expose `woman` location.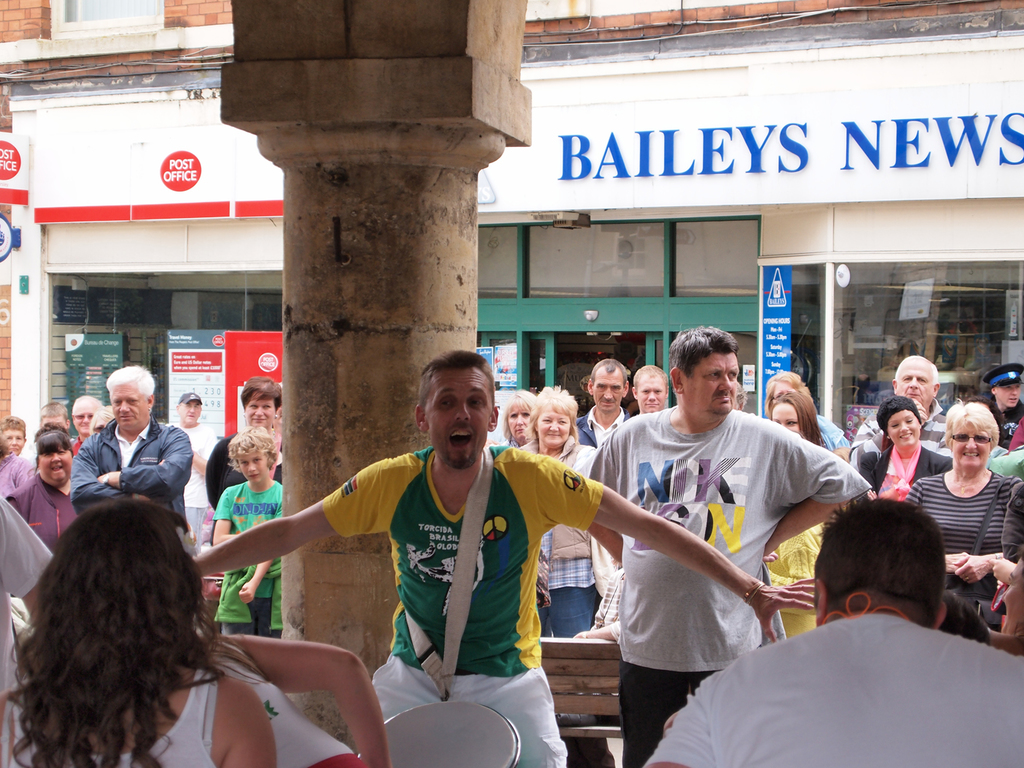
Exposed at Rect(766, 372, 853, 453).
